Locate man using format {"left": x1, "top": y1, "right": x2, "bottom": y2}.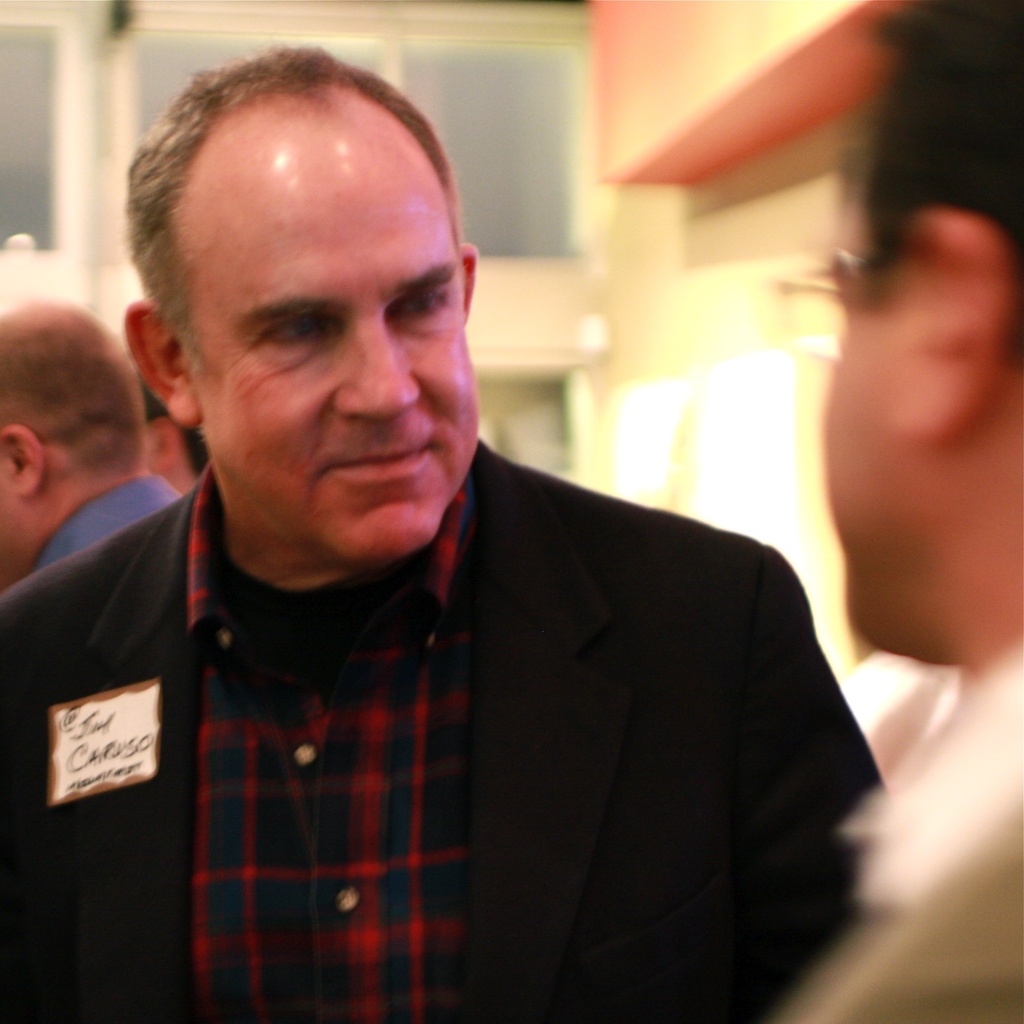
{"left": 0, "top": 294, "right": 198, "bottom": 595}.
